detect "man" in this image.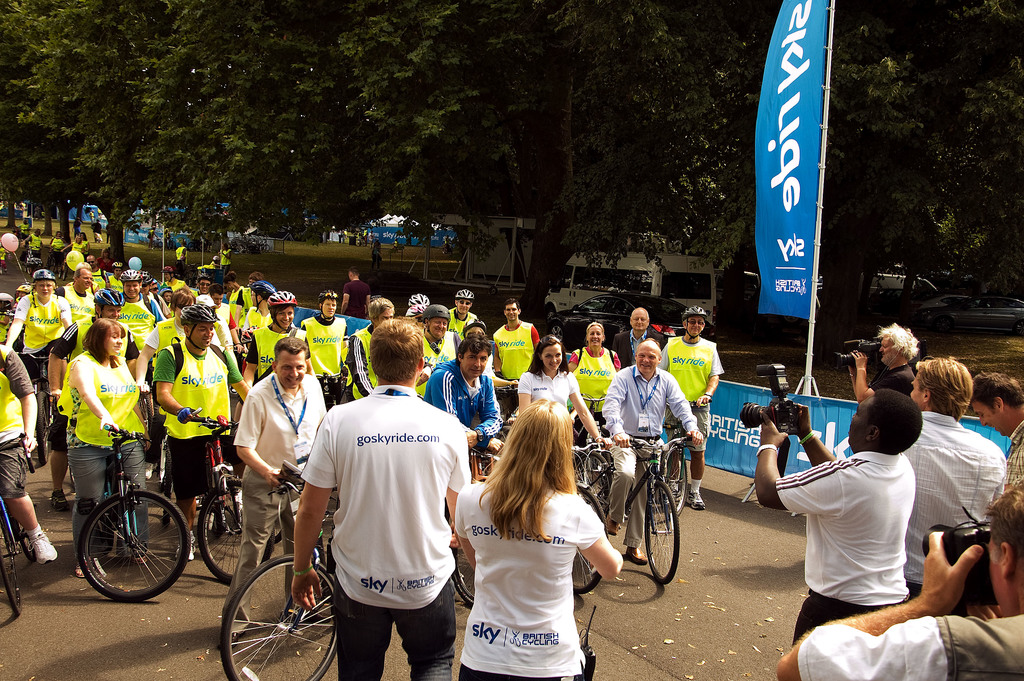
Detection: <box>119,271,160,350</box>.
